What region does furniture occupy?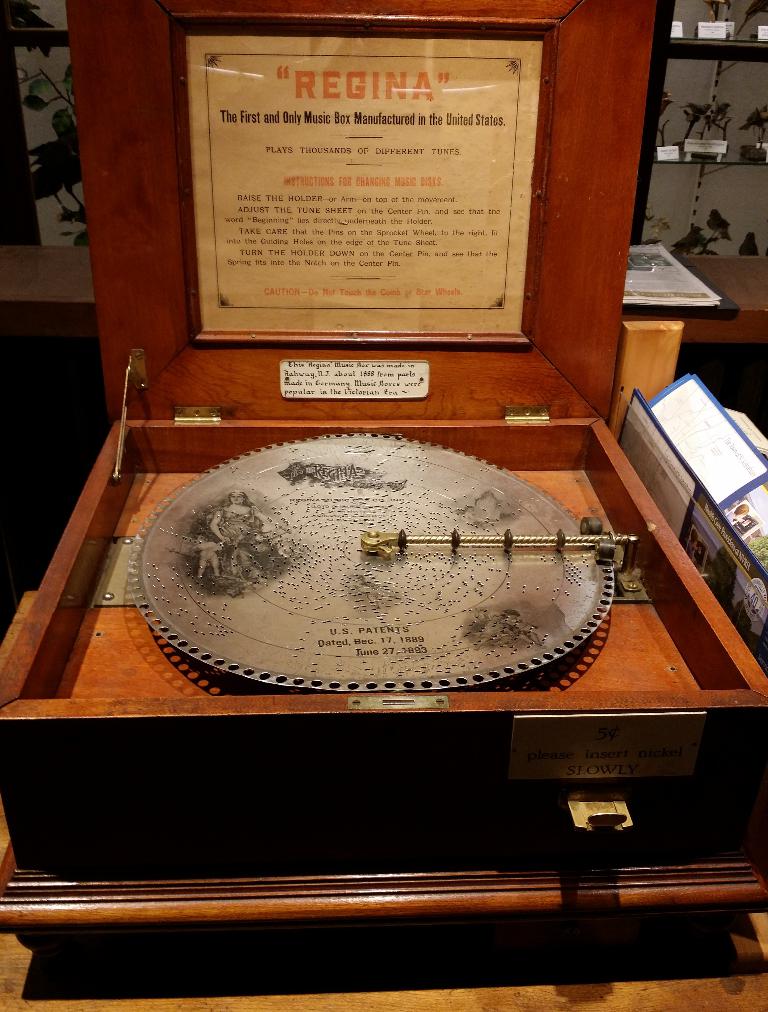
0/242/767/343.
